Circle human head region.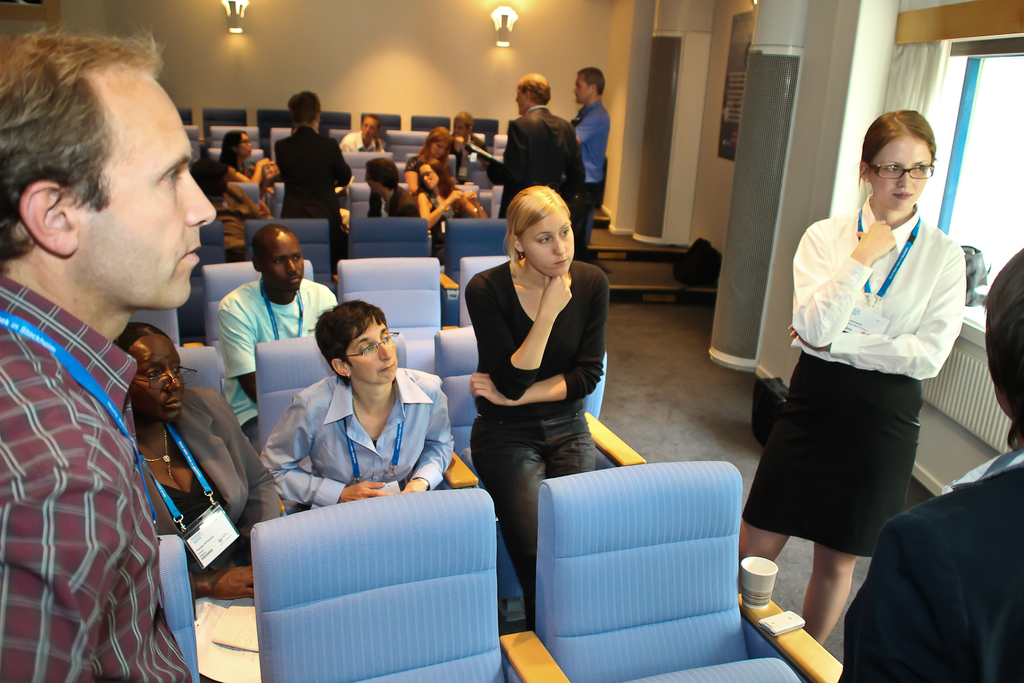
Region: {"x1": 358, "y1": 111, "x2": 376, "y2": 141}.
